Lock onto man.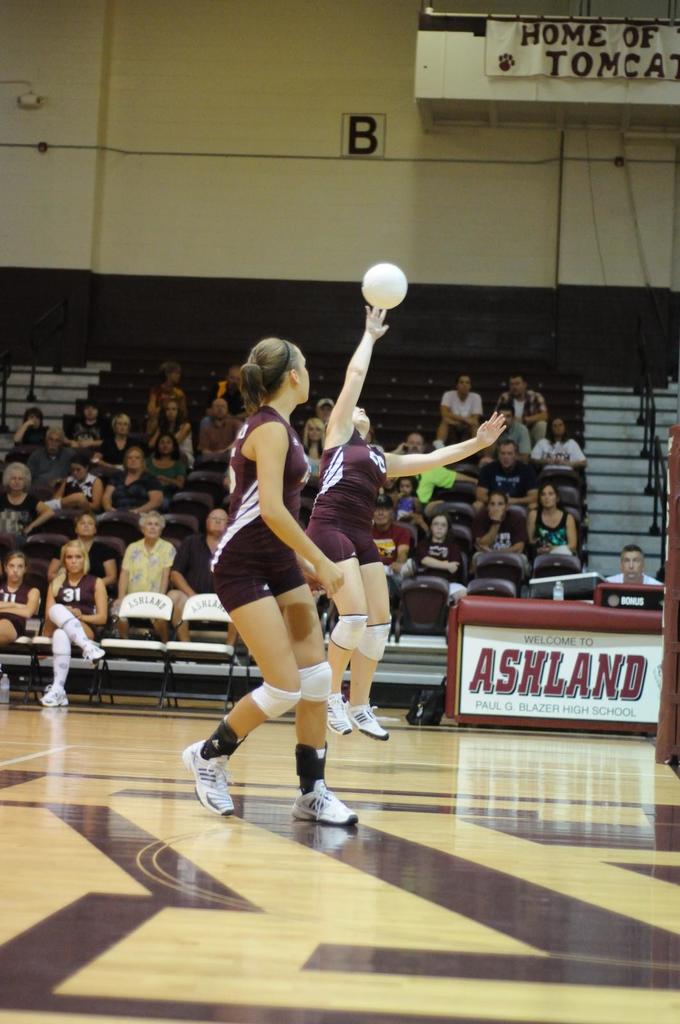
Locked: <region>605, 545, 665, 585</region>.
